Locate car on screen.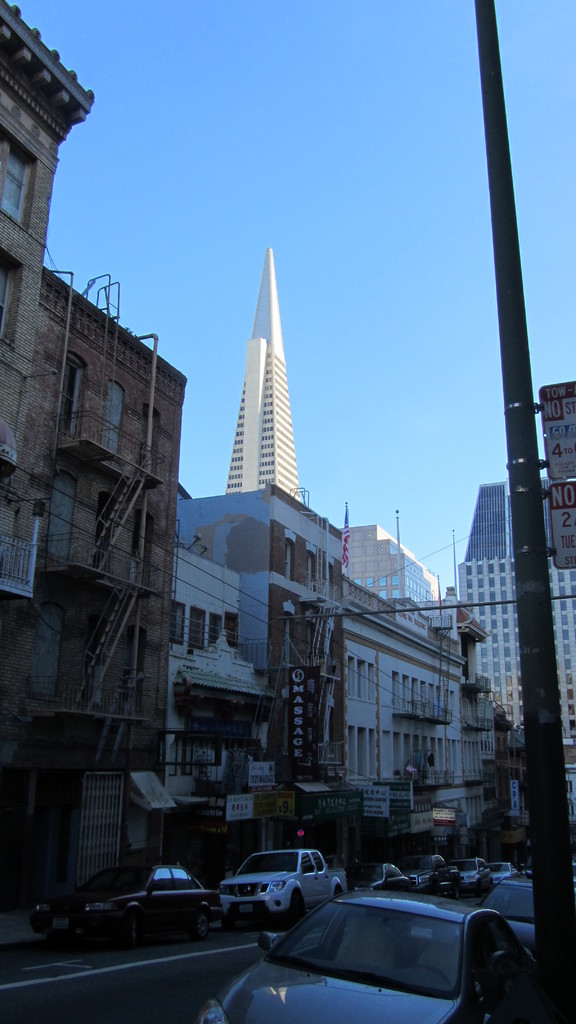
On screen at bbox=(371, 858, 473, 895).
